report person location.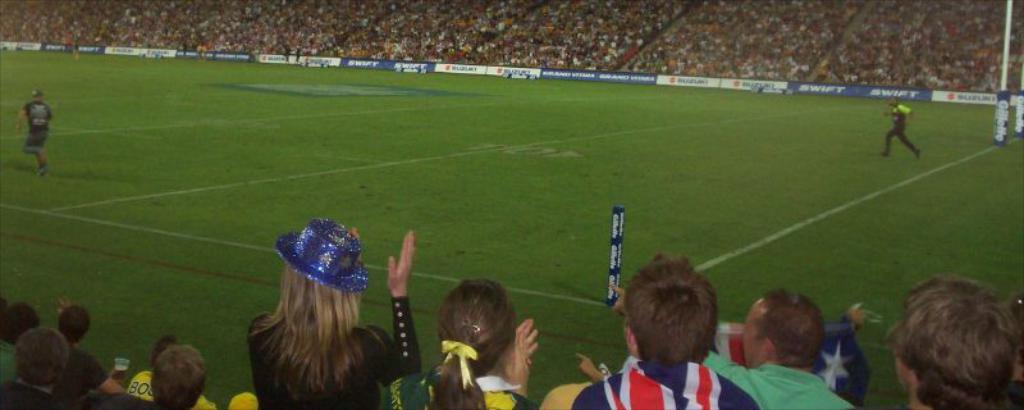
Report: (906,270,1014,409).
